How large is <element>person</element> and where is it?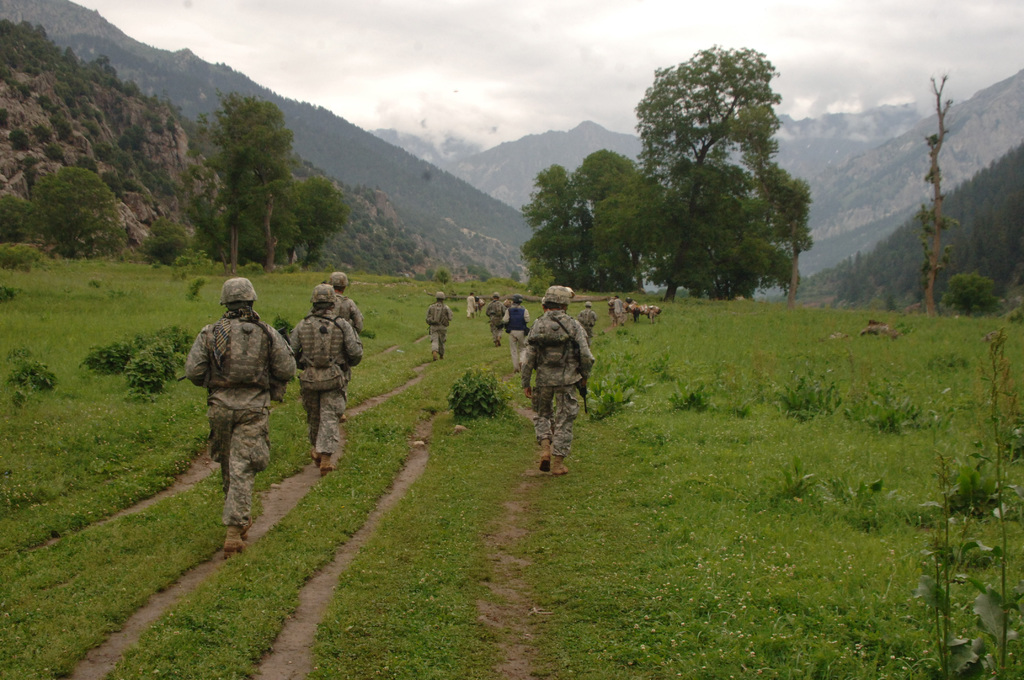
Bounding box: [left=424, top=289, right=454, bottom=362].
